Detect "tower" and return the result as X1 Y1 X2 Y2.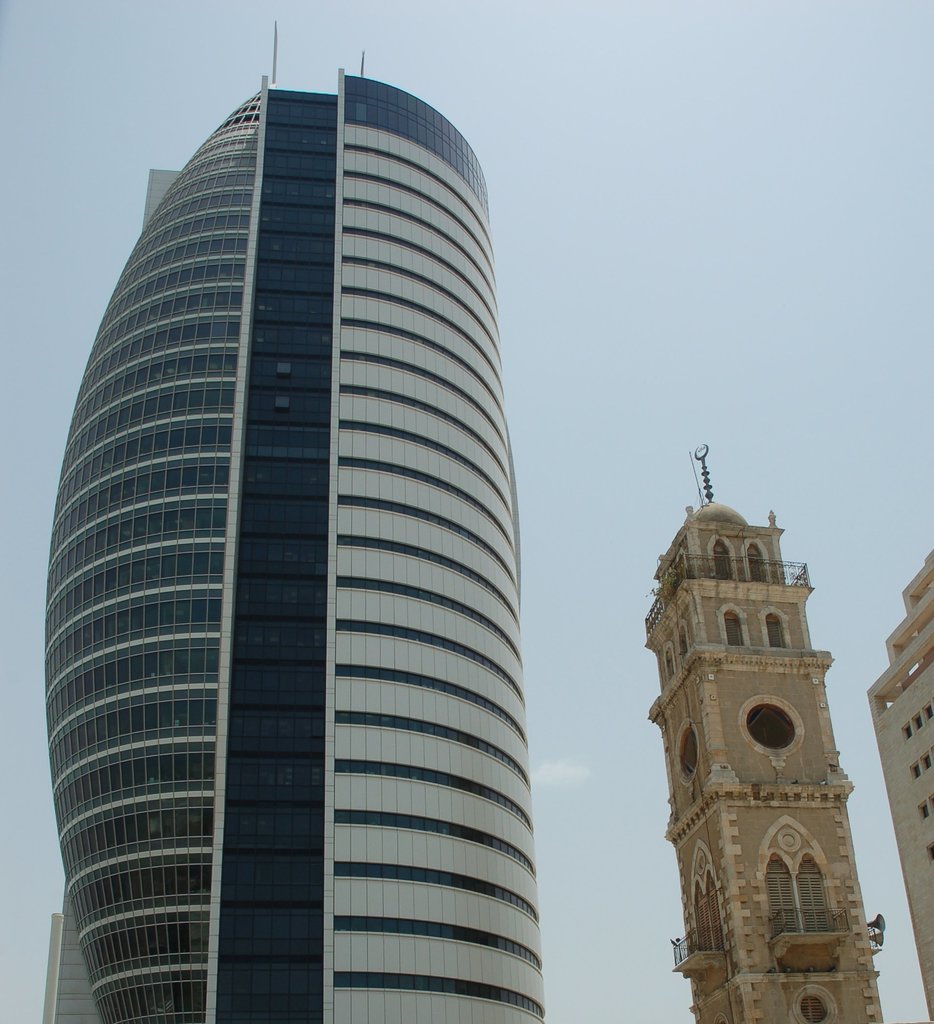
33 49 555 1020.
